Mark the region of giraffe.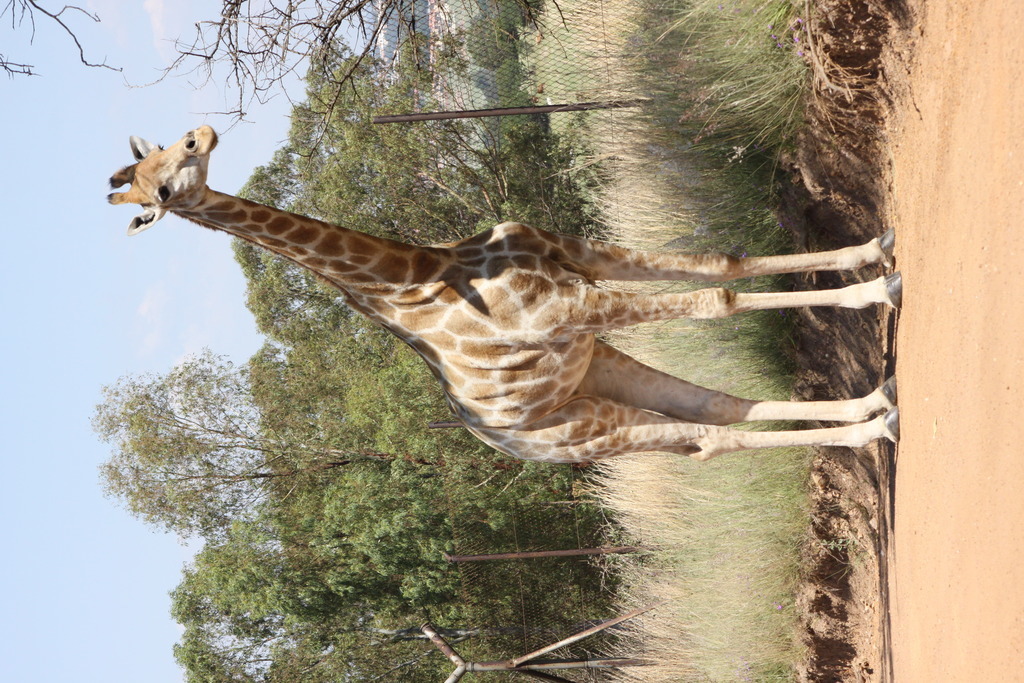
Region: detection(104, 121, 902, 466).
